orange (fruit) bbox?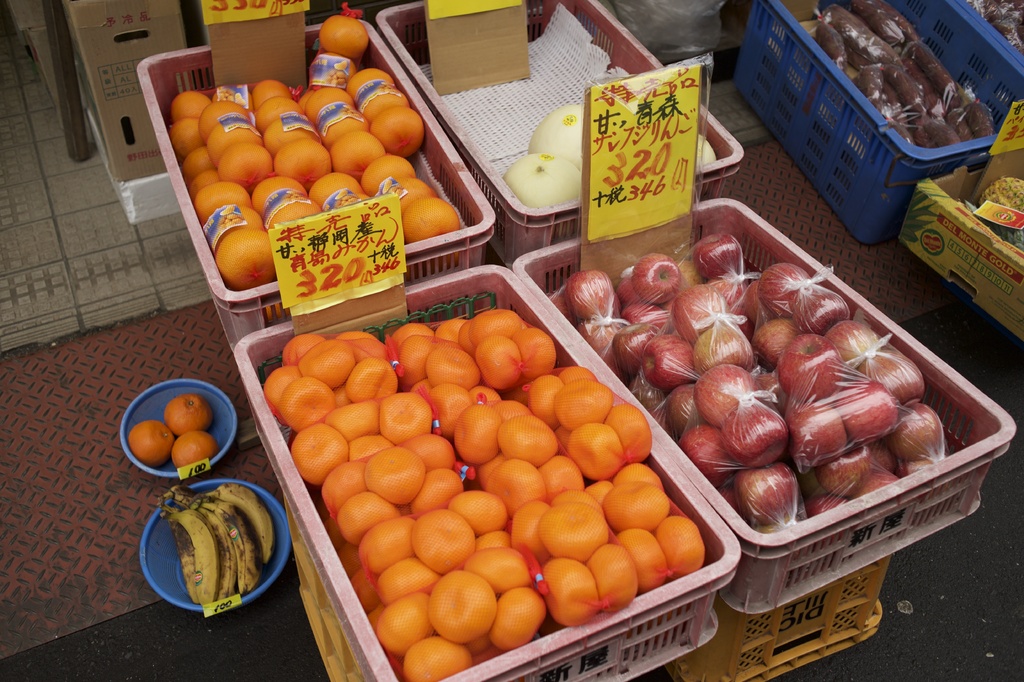
rect(470, 544, 531, 586)
